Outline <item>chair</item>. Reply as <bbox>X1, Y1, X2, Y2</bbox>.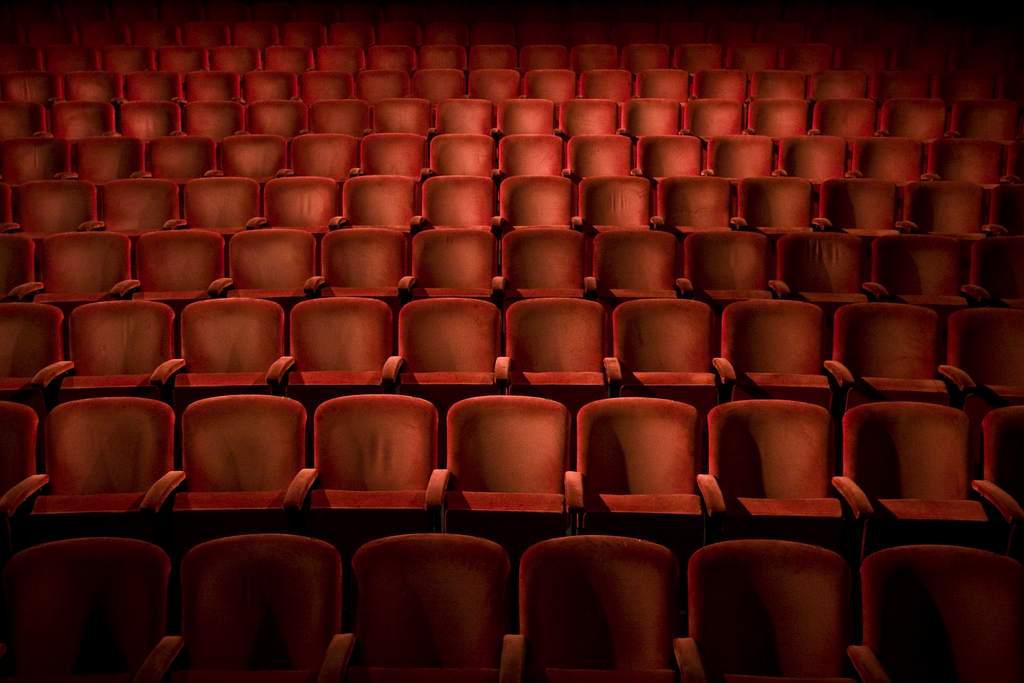
<bbox>0, 534, 172, 682</bbox>.
